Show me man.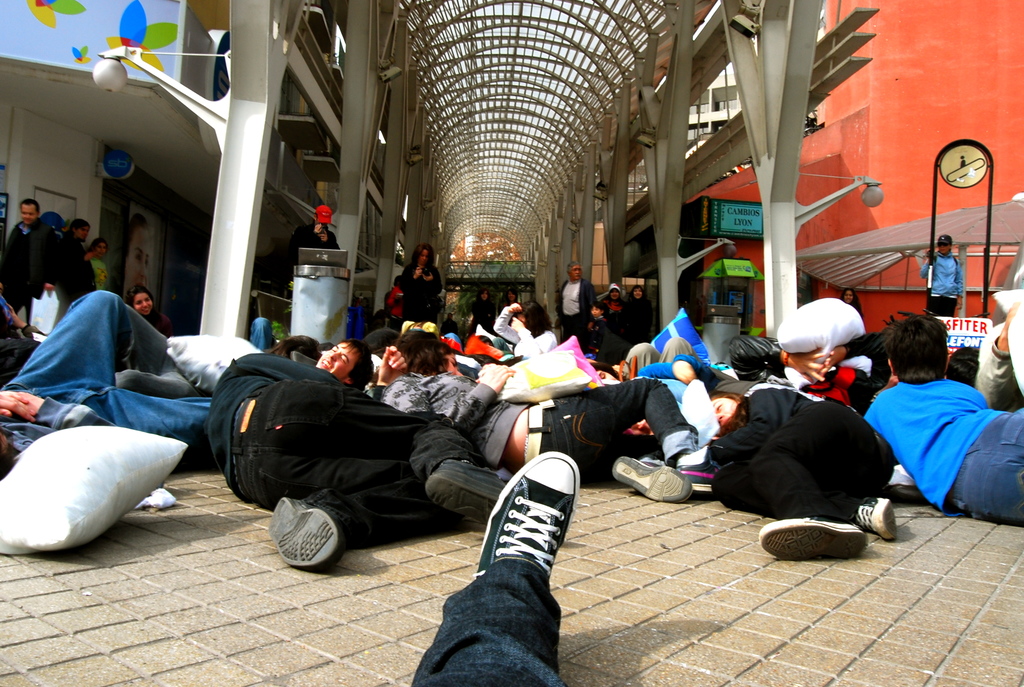
man is here: 290:204:340:254.
